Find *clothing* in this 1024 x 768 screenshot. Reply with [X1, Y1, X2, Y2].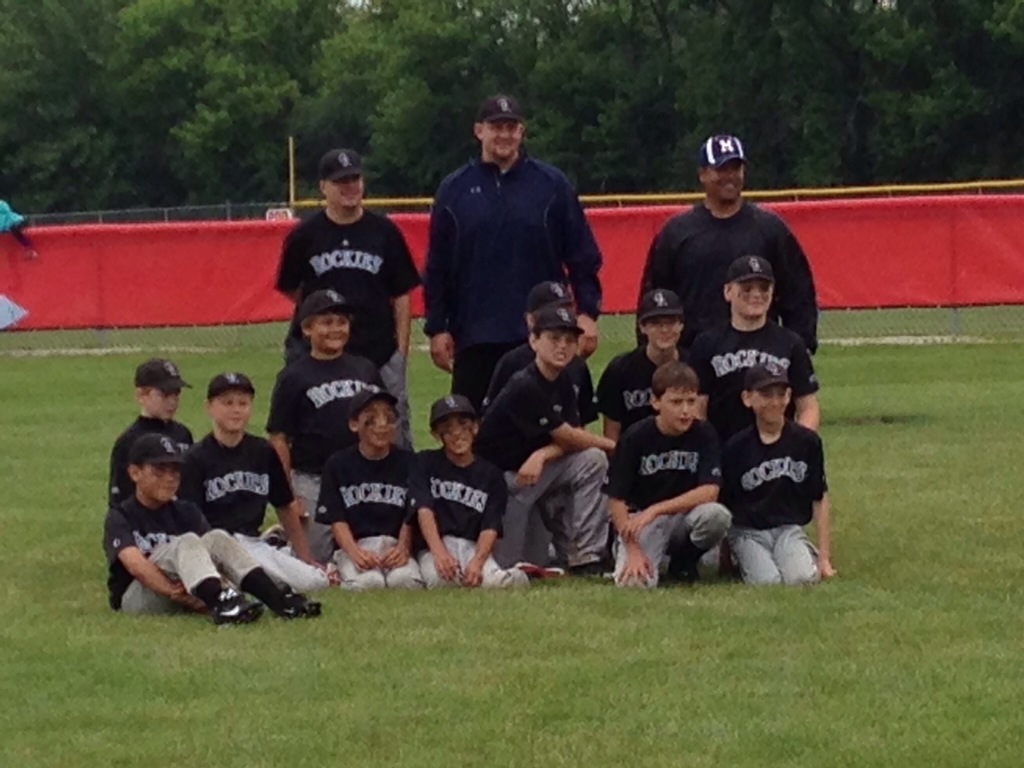
[271, 202, 428, 454].
